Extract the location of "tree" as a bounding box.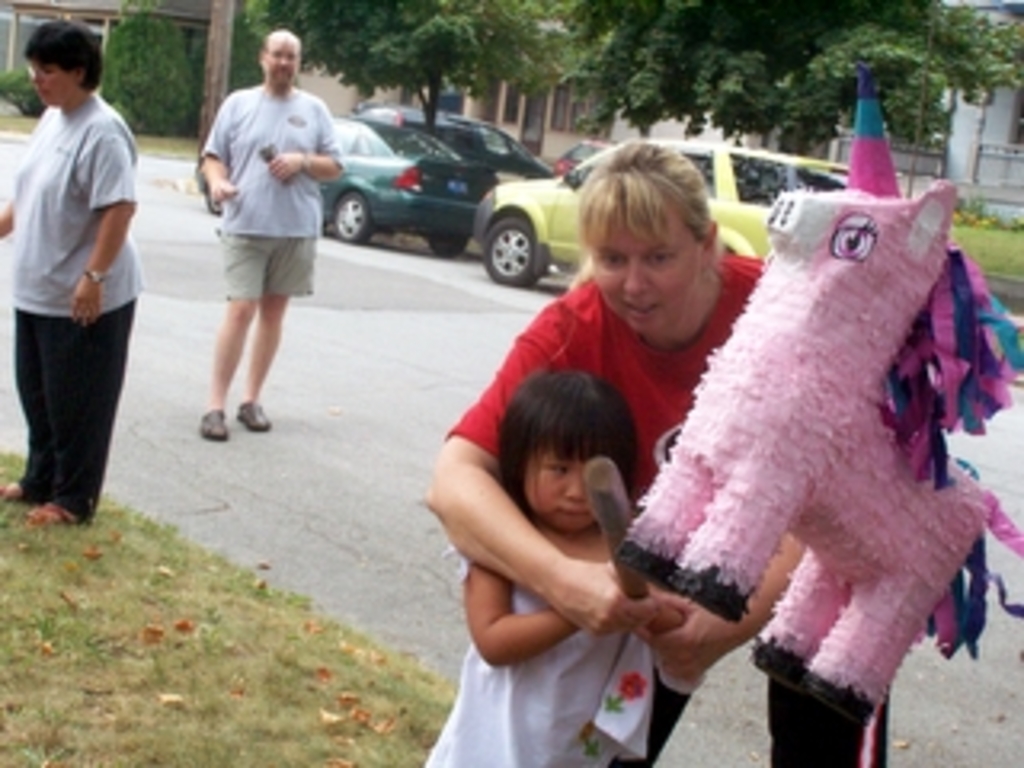
[left=573, top=0, right=1021, bottom=154].
